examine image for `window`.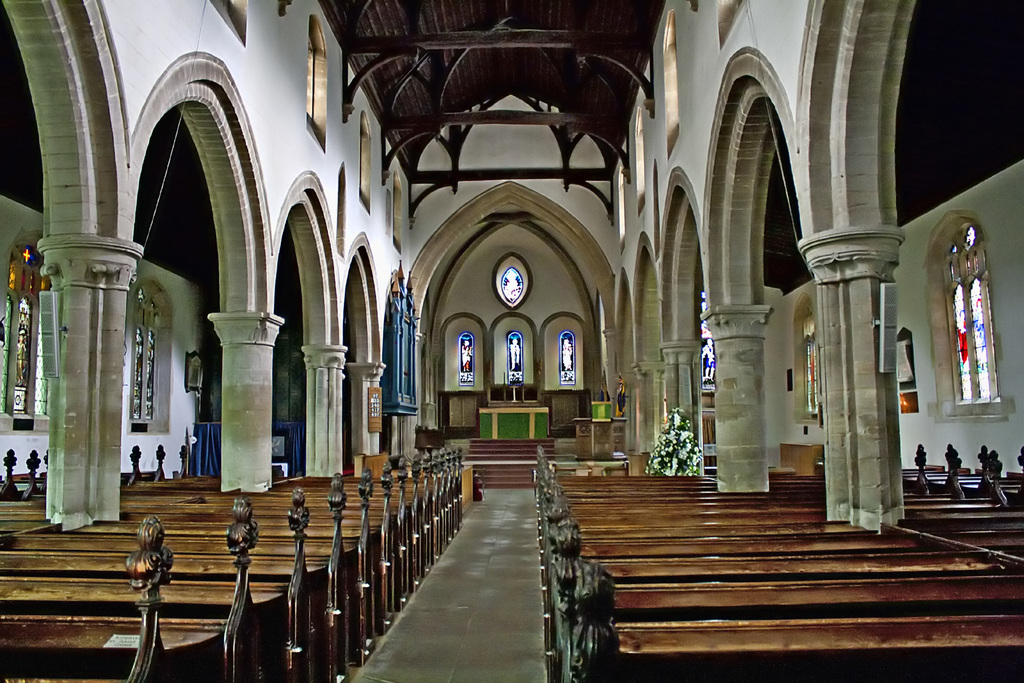
Examination result: {"left": 0, "top": 217, "right": 73, "bottom": 443}.
